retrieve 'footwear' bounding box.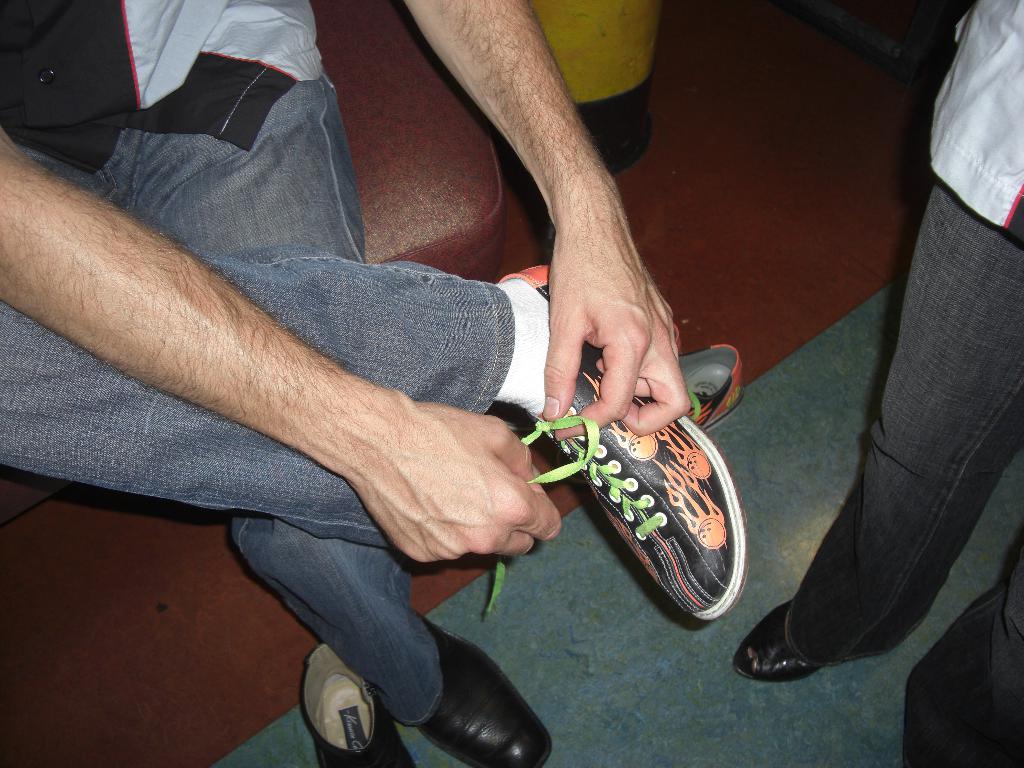
Bounding box: [651, 344, 745, 431].
